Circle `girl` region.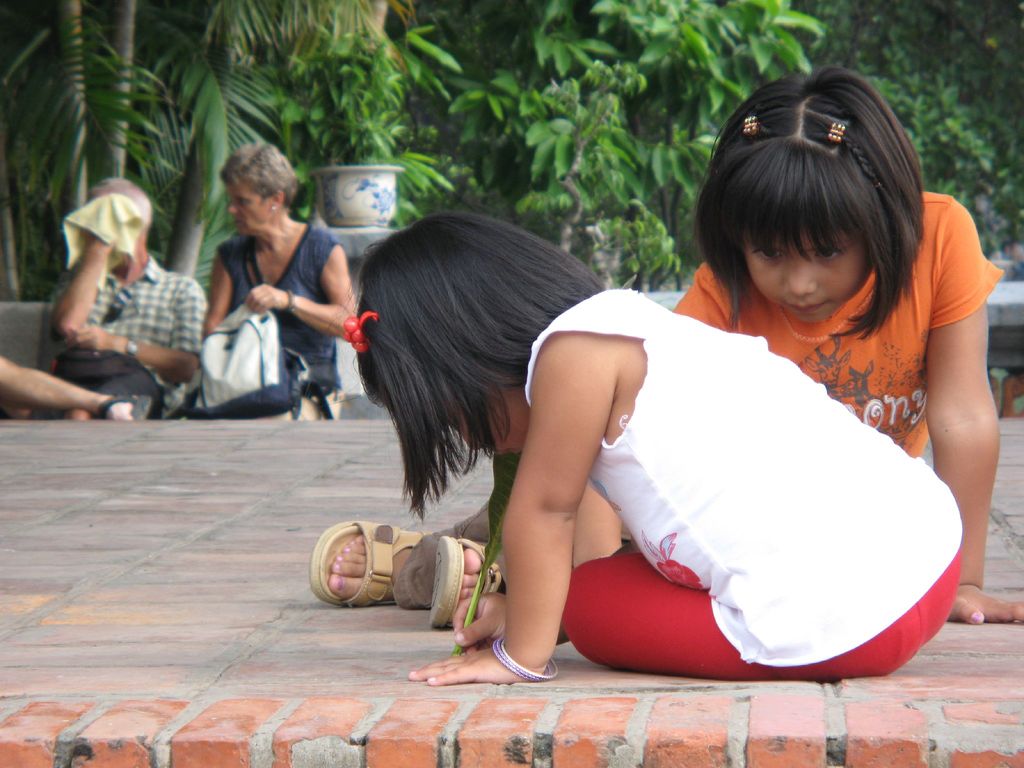
Region: pyautogui.locateOnScreen(307, 65, 1023, 635).
